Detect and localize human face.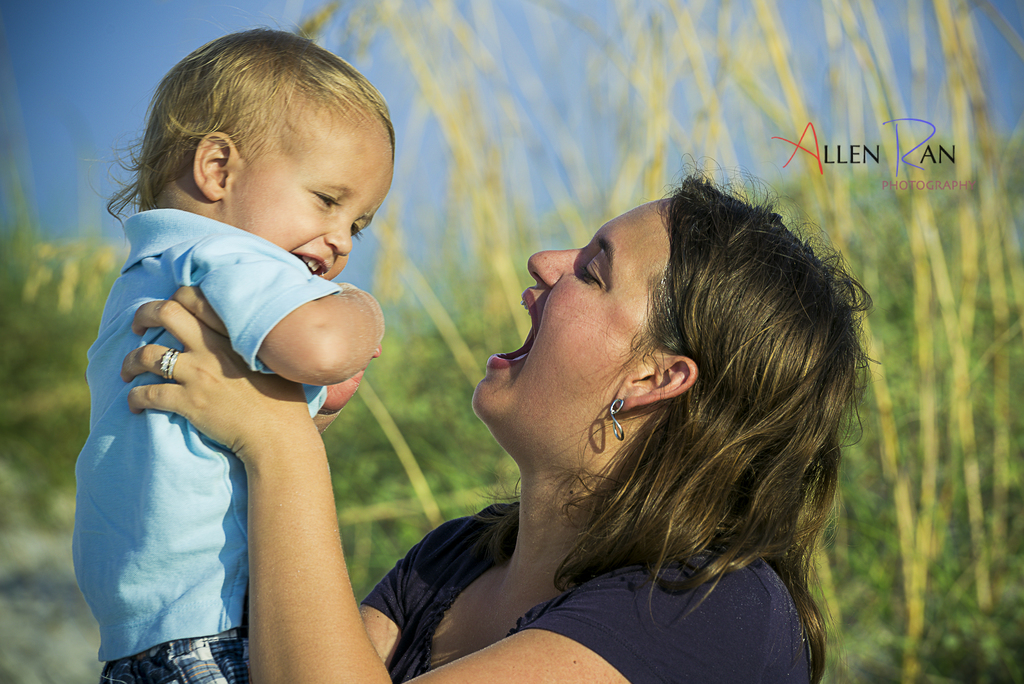
Localized at (233, 108, 395, 281).
